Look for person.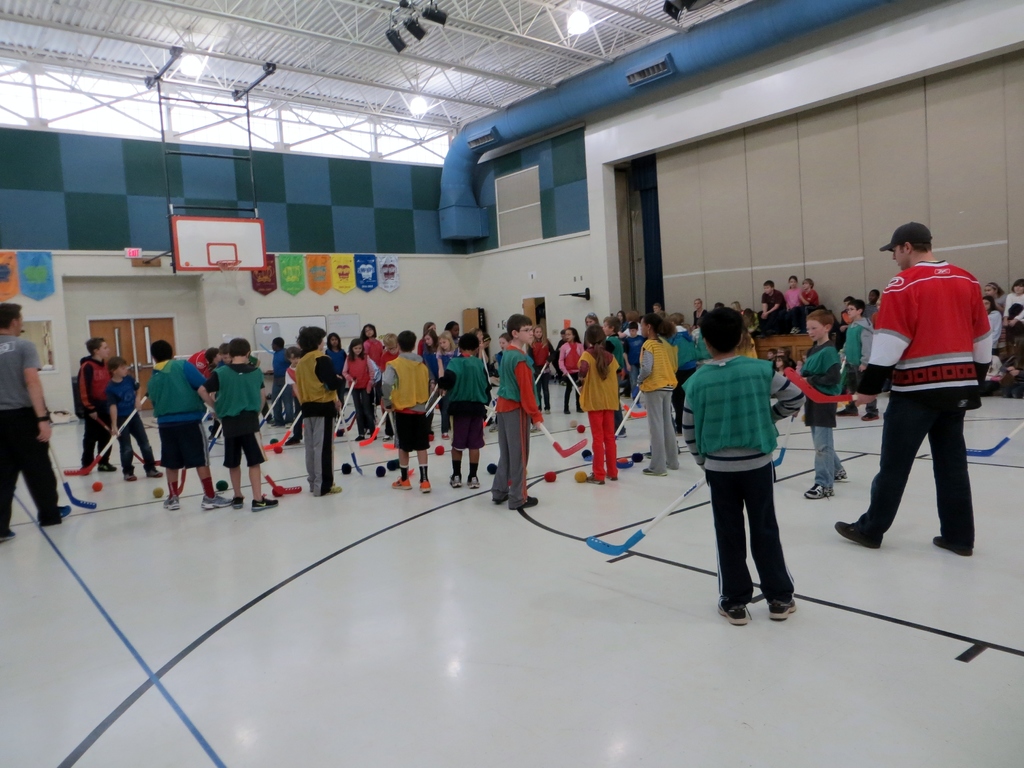
Found: {"left": 144, "top": 339, "right": 232, "bottom": 511}.
